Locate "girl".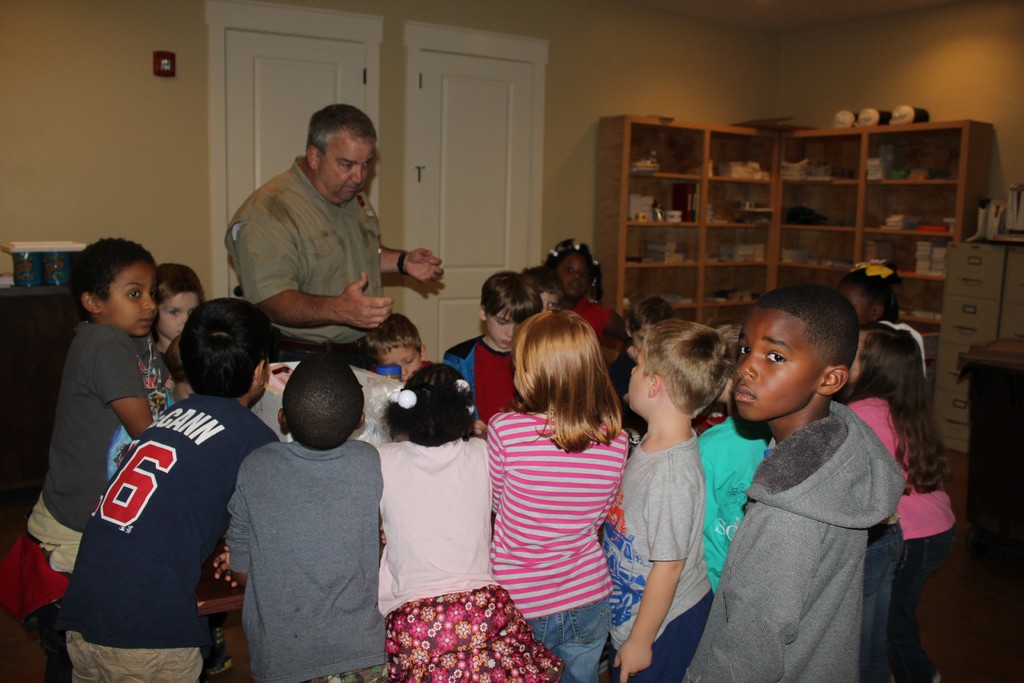
Bounding box: <bbox>141, 265, 204, 419</bbox>.
